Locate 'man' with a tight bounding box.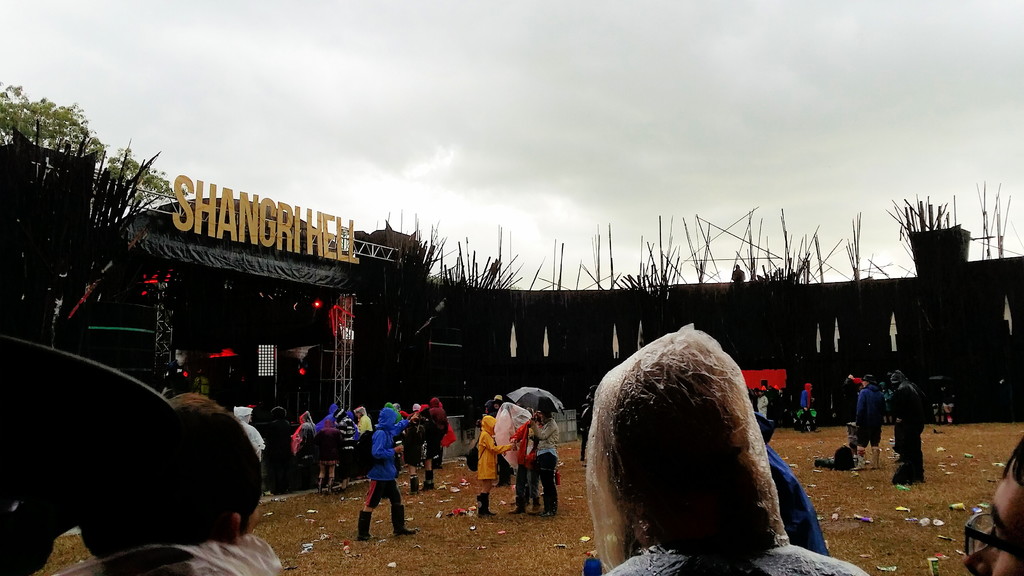
<region>852, 374, 885, 471</region>.
